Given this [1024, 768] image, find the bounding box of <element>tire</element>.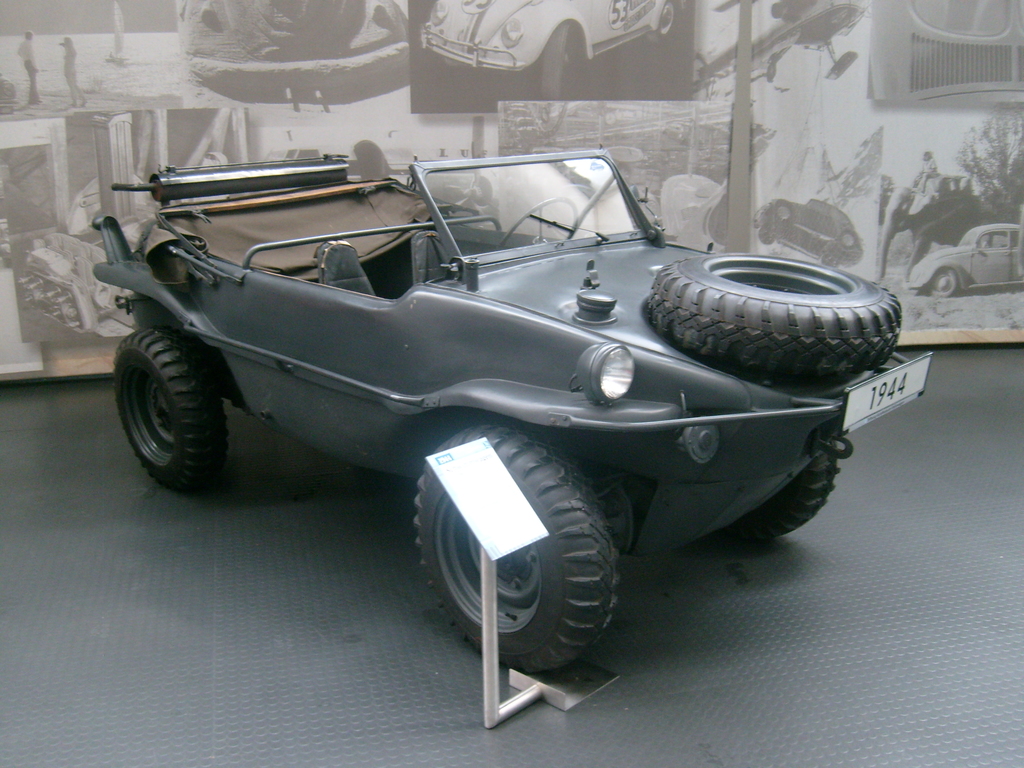
bbox=[113, 326, 234, 487].
